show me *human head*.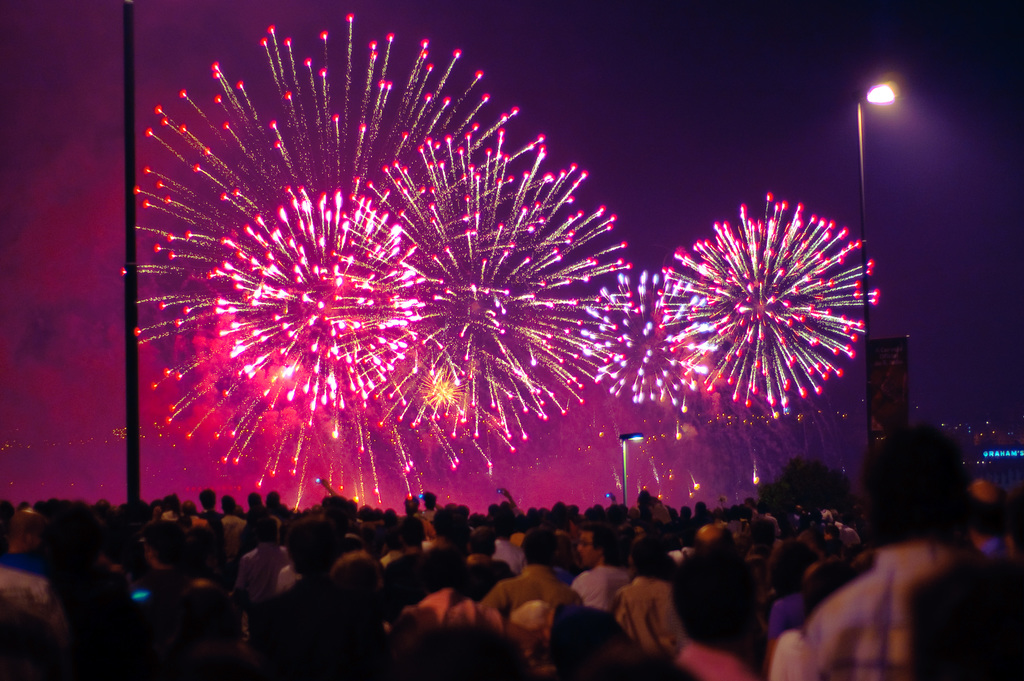
*human head* is here: (0,503,15,550).
